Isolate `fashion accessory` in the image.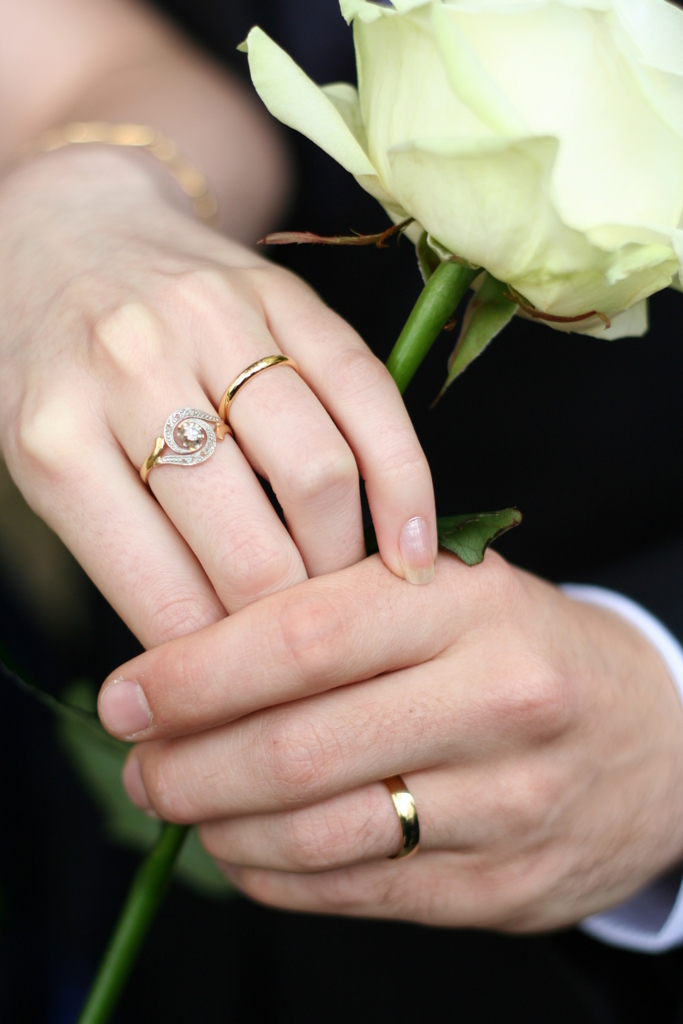
Isolated region: <box>30,119,220,228</box>.
